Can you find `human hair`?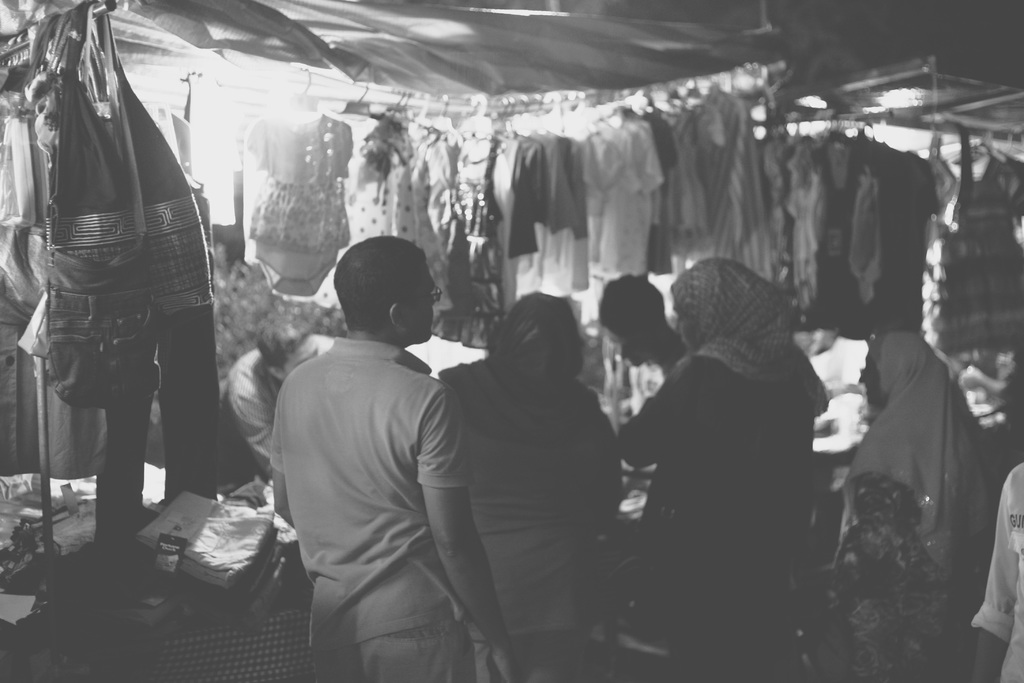
Yes, bounding box: (593, 272, 668, 349).
